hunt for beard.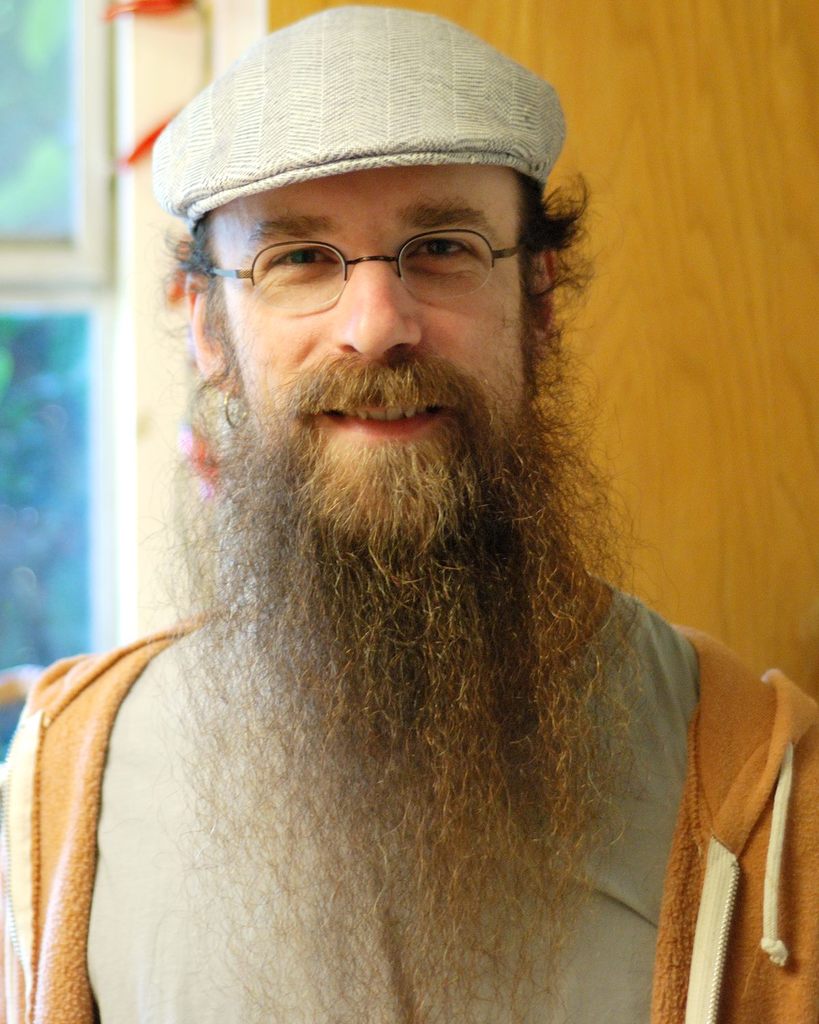
Hunted down at [136, 341, 660, 1023].
